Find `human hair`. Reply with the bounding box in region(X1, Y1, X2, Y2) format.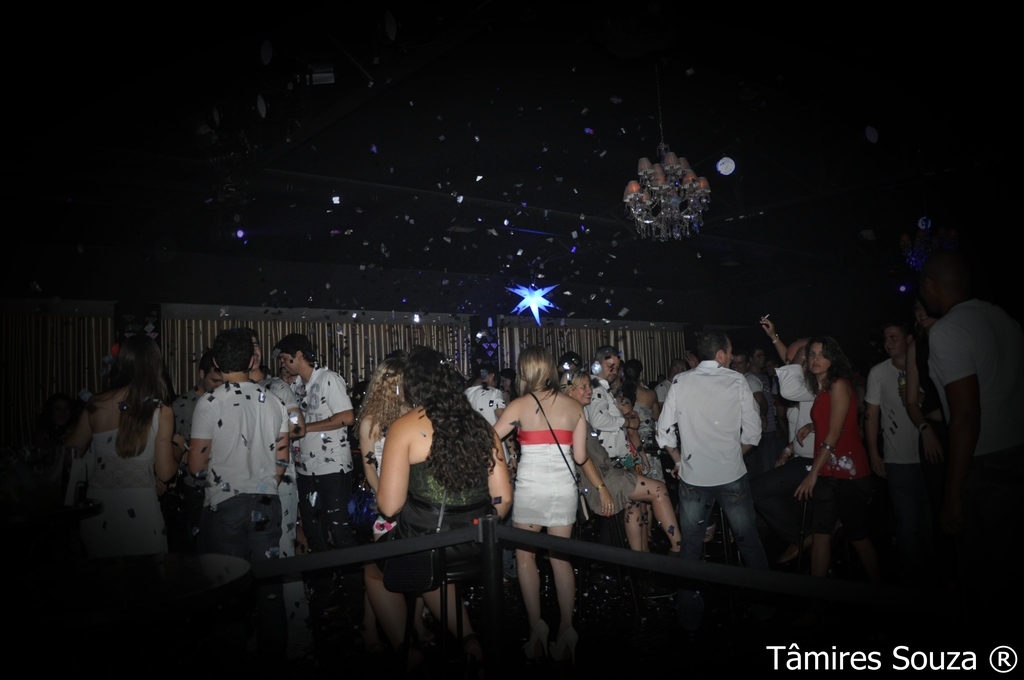
region(593, 344, 619, 366).
